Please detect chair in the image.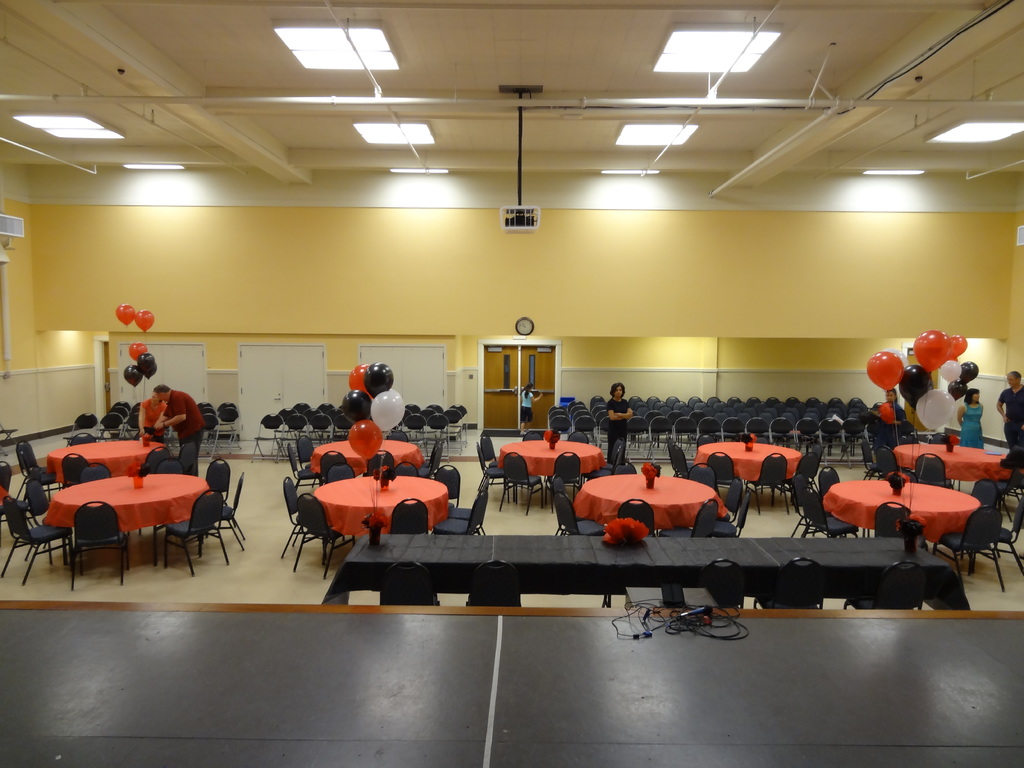
l=0, t=492, r=48, b=555.
